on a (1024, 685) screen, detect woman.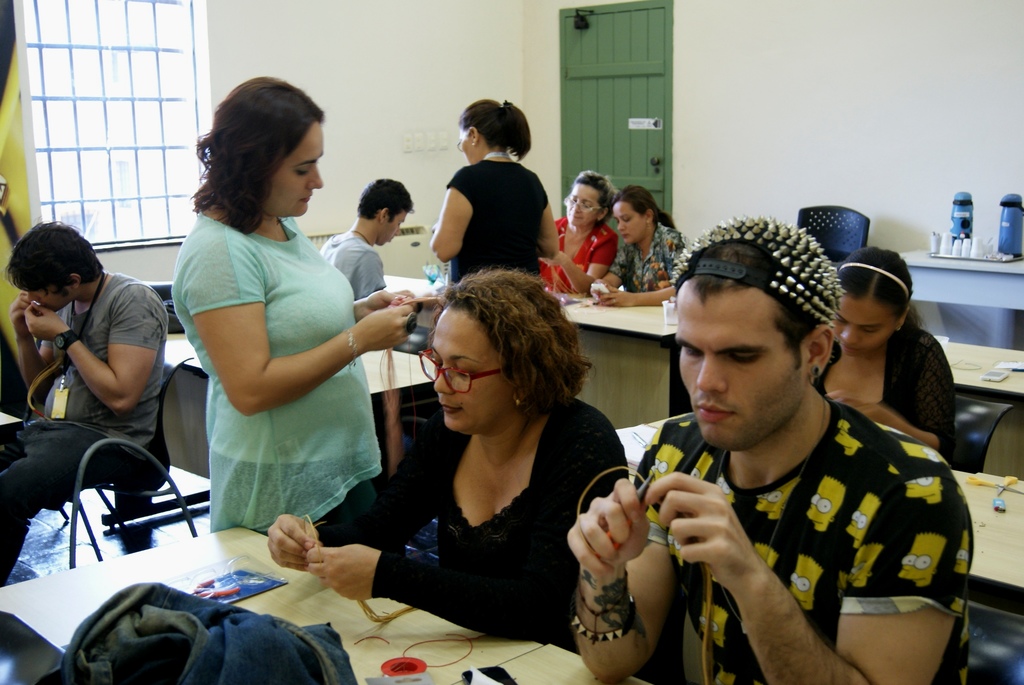
x1=172 y1=78 x2=414 y2=550.
